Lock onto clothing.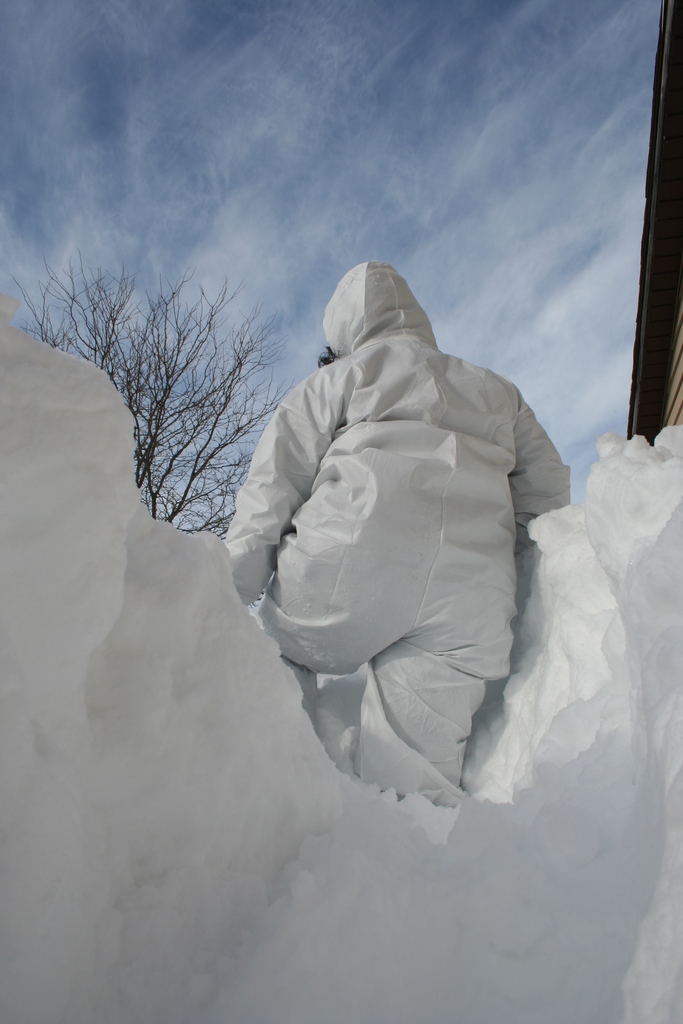
Locked: [left=223, top=254, right=589, bottom=779].
